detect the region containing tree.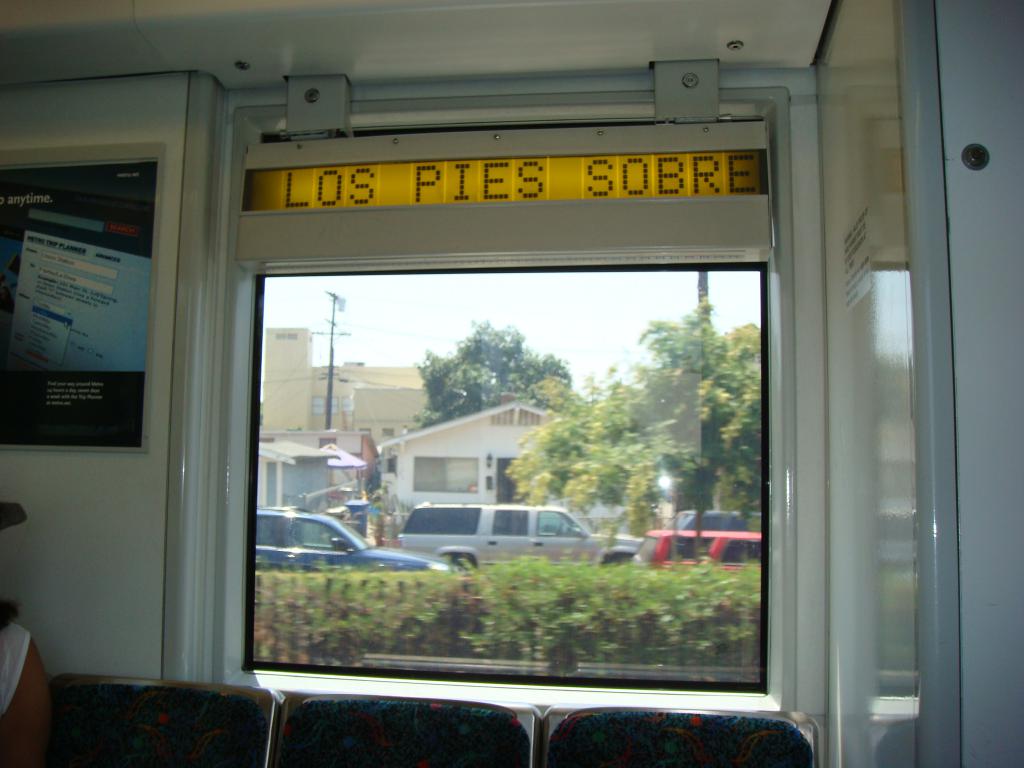
(648, 298, 758, 555).
